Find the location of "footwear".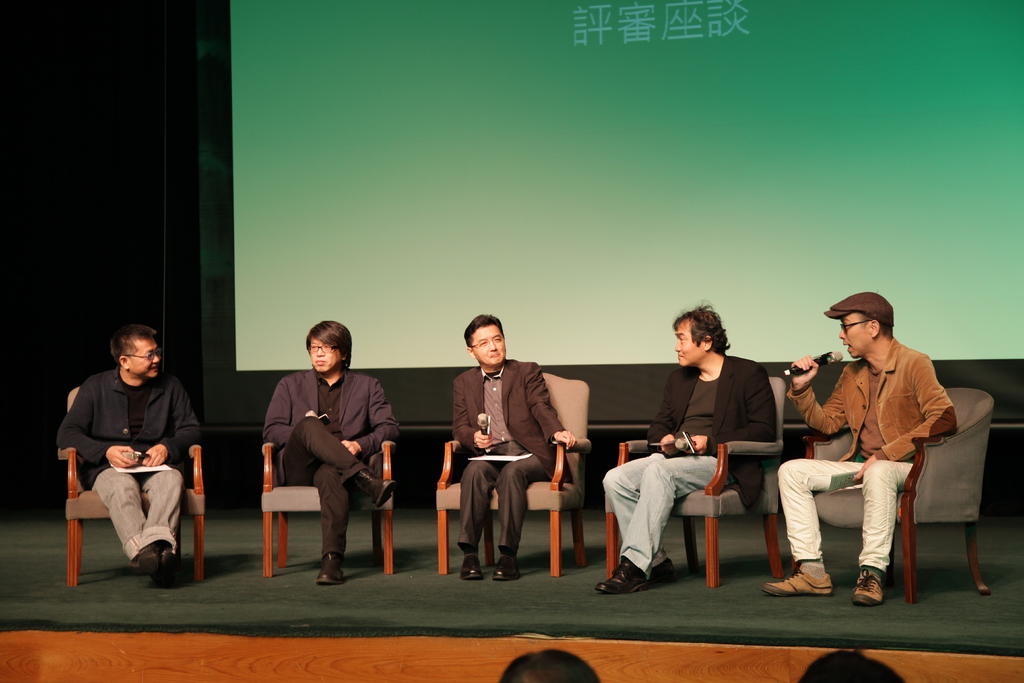
Location: [x1=354, y1=465, x2=400, y2=509].
